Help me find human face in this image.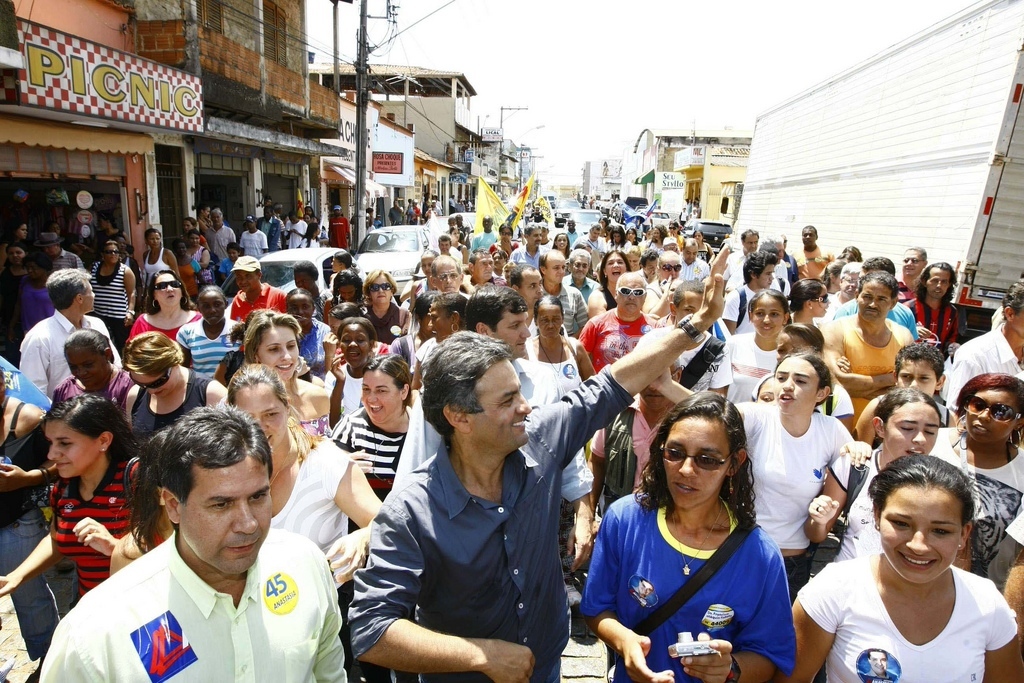
Found it: left=889, top=400, right=939, bottom=461.
